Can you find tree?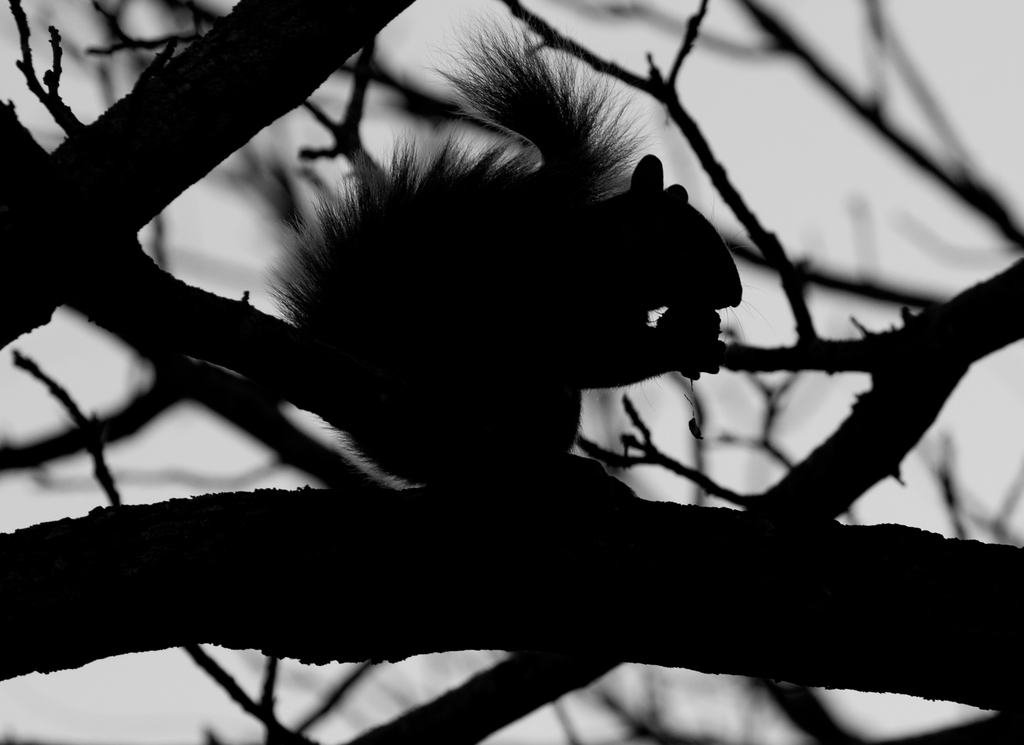
Yes, bounding box: 0/0/1023/702.
